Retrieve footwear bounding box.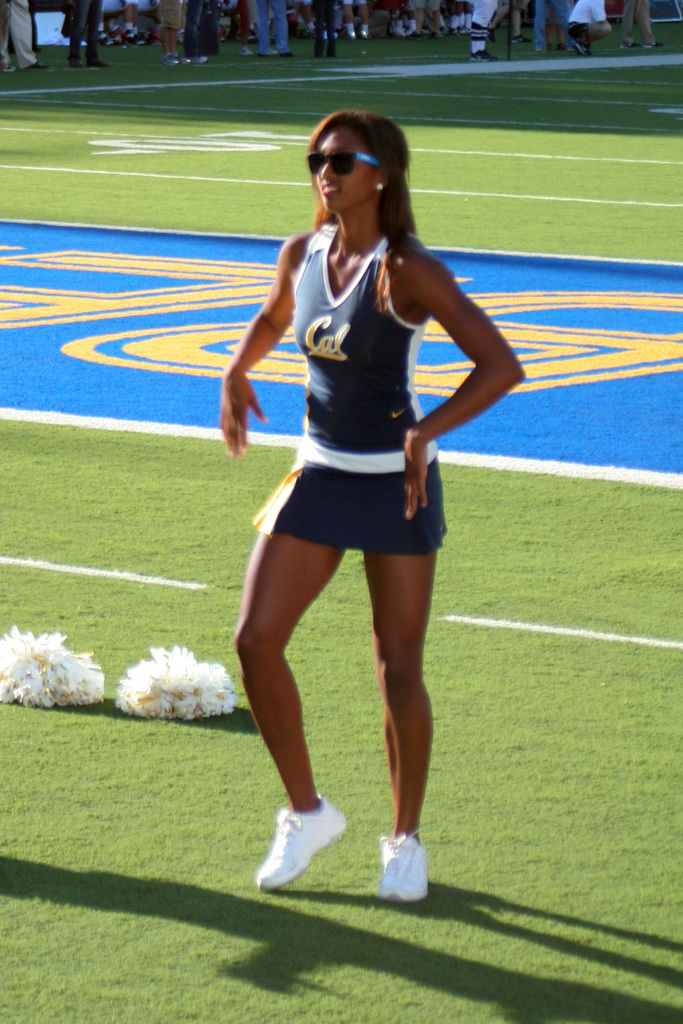
Bounding box: bbox=[644, 41, 665, 48].
